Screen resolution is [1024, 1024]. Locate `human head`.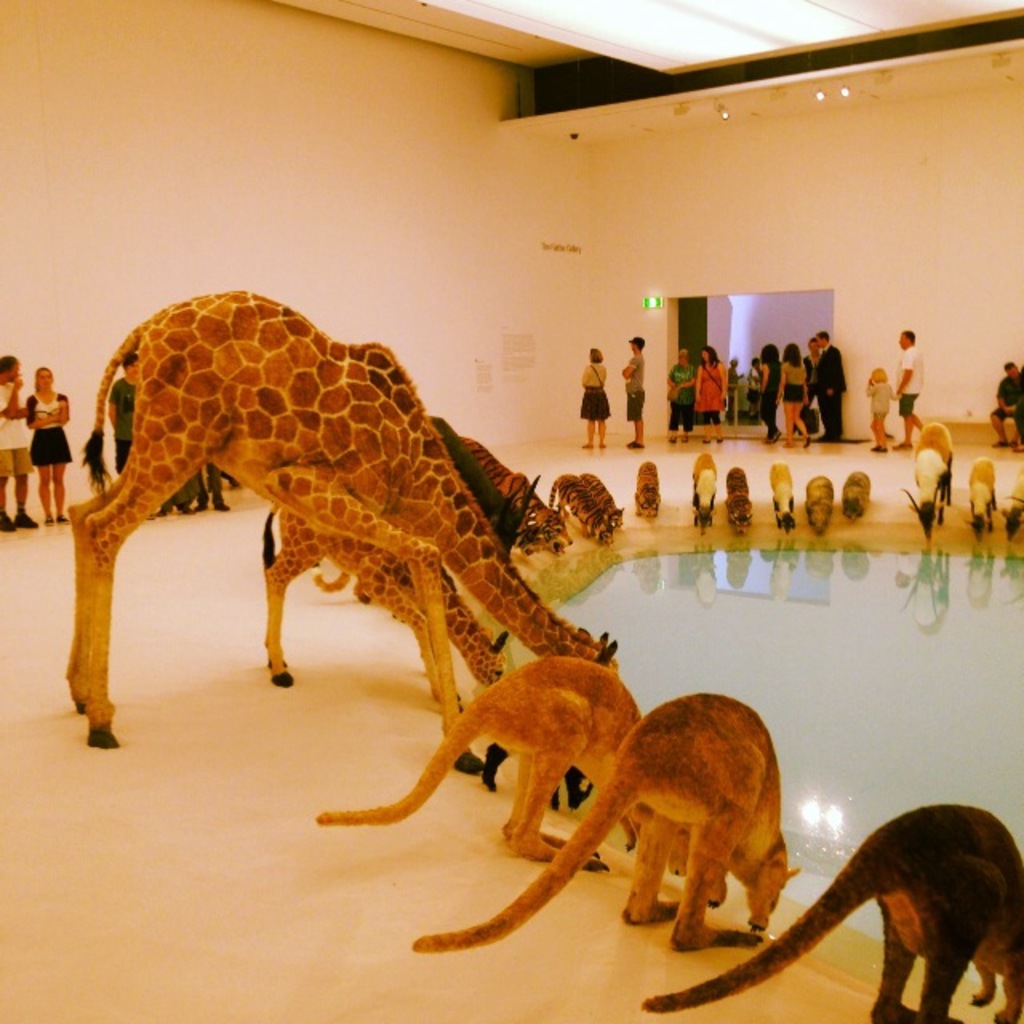
867,368,886,384.
